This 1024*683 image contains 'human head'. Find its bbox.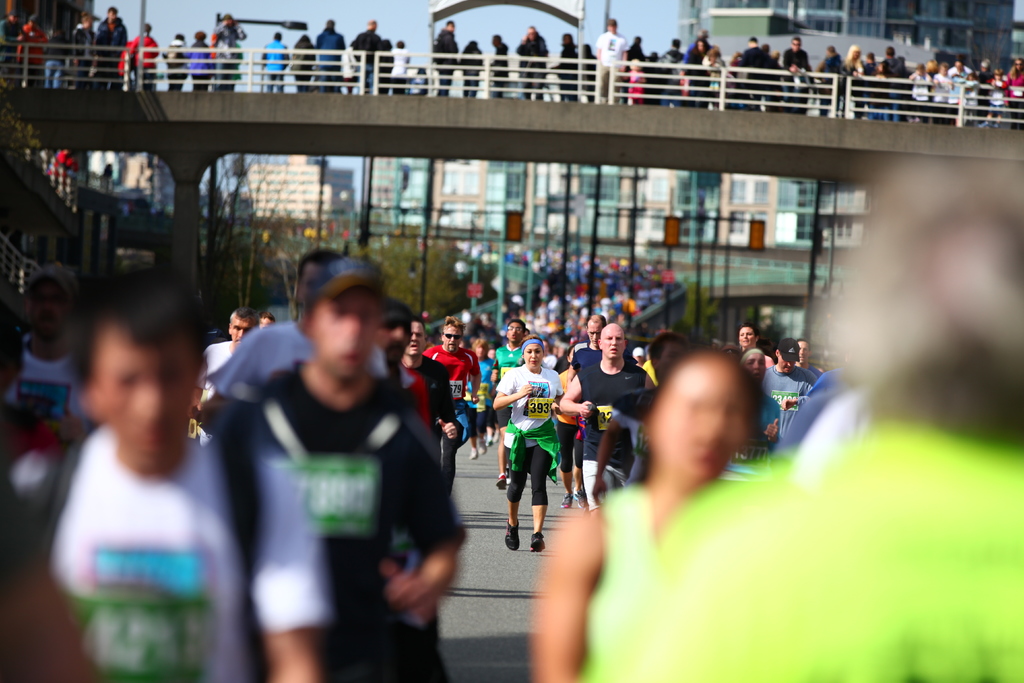
x1=221 y1=15 x2=234 y2=29.
